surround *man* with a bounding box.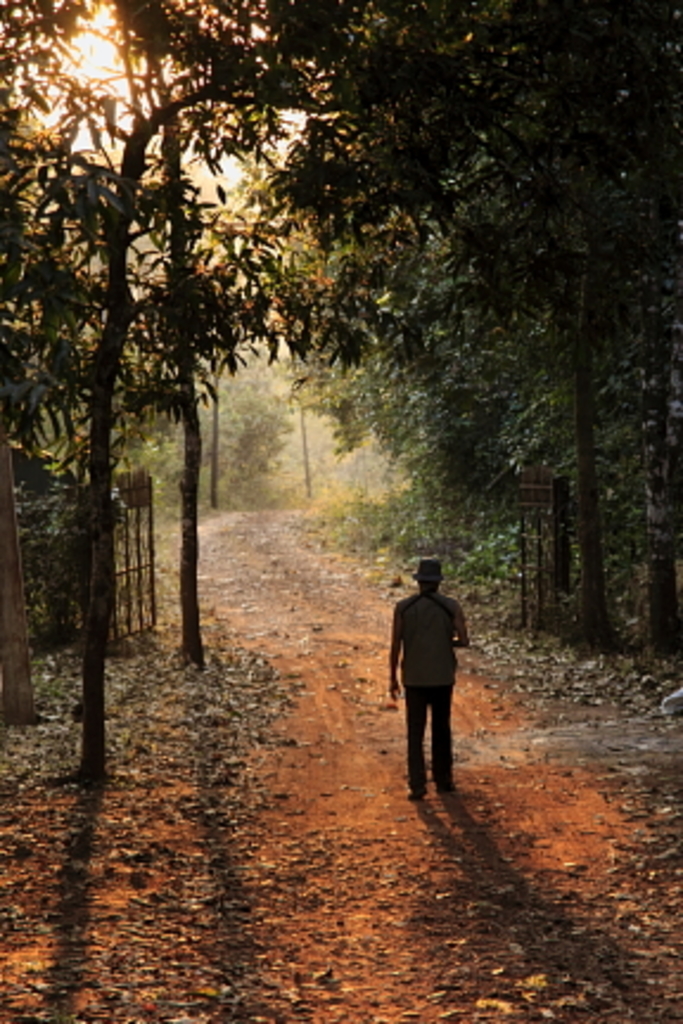
detection(387, 569, 472, 808).
